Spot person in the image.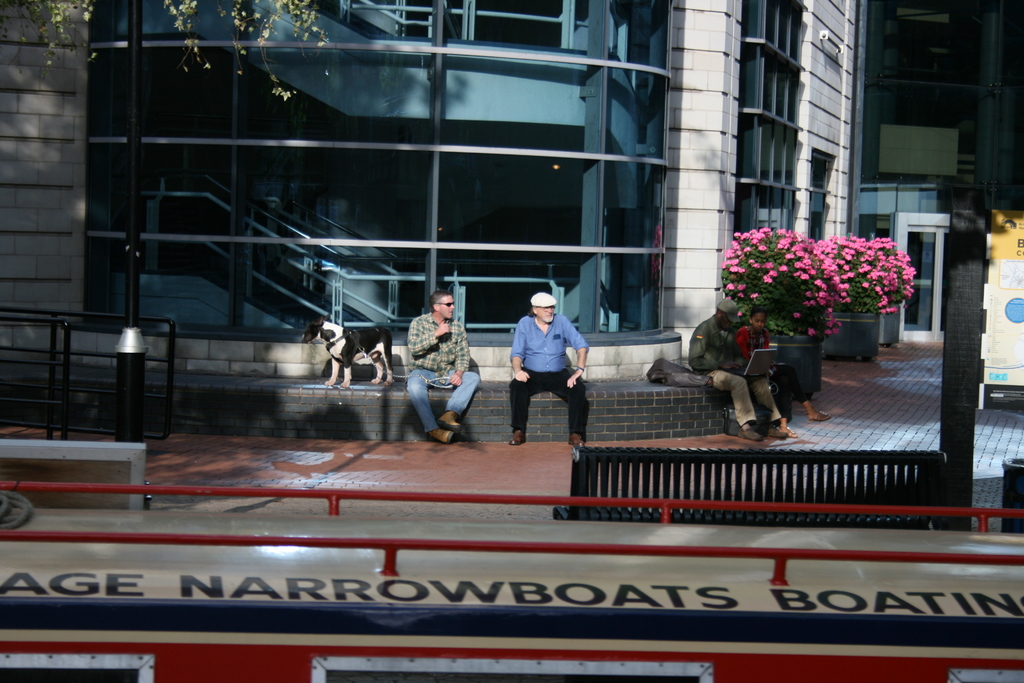
person found at box(403, 285, 485, 452).
